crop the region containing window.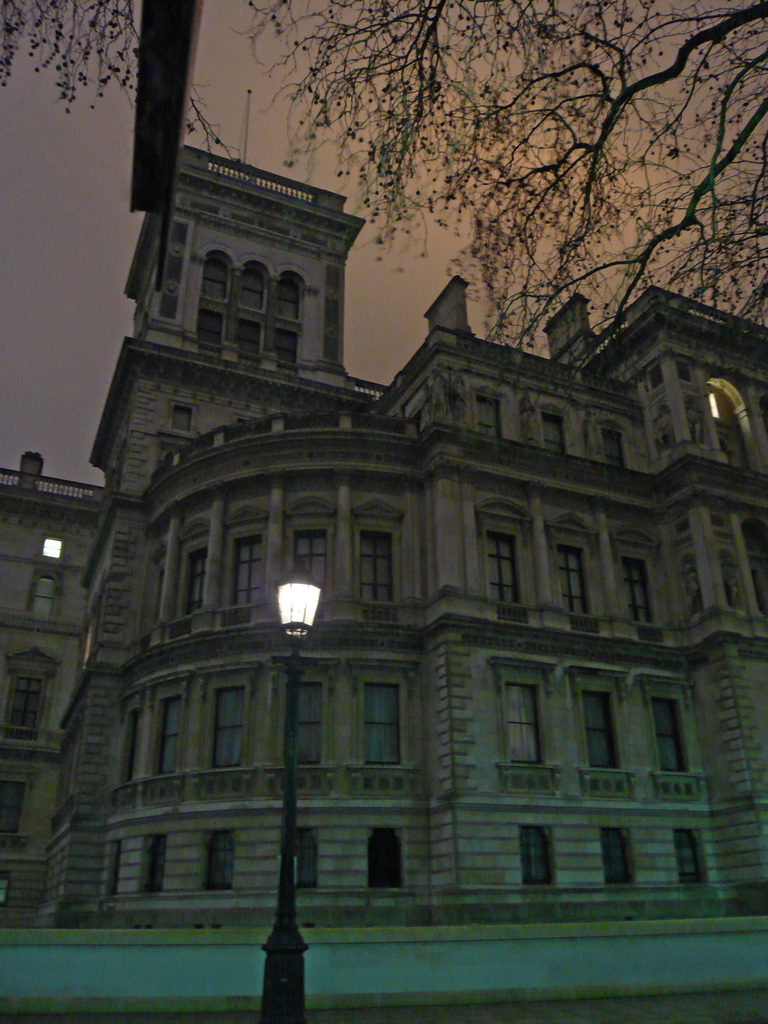
Crop region: (left=355, top=526, right=396, bottom=610).
